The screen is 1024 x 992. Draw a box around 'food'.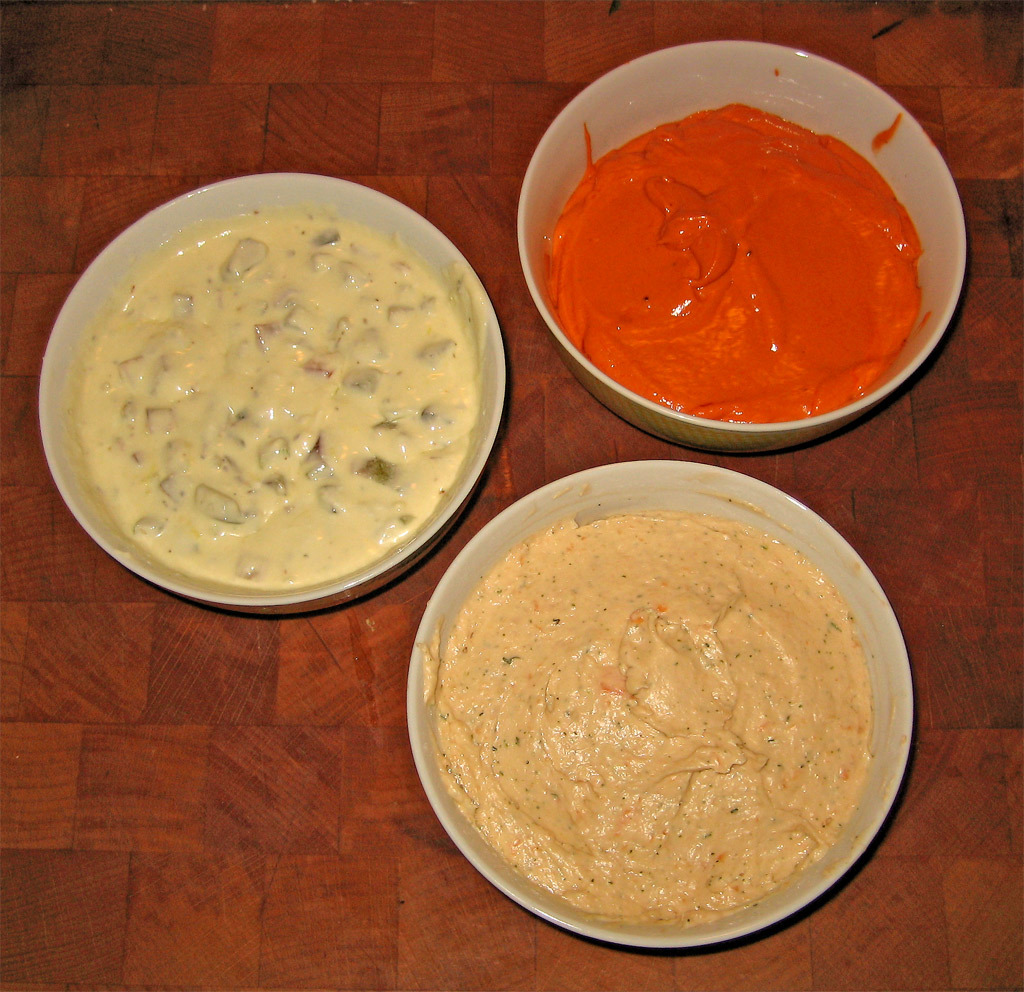
[542,102,936,420].
